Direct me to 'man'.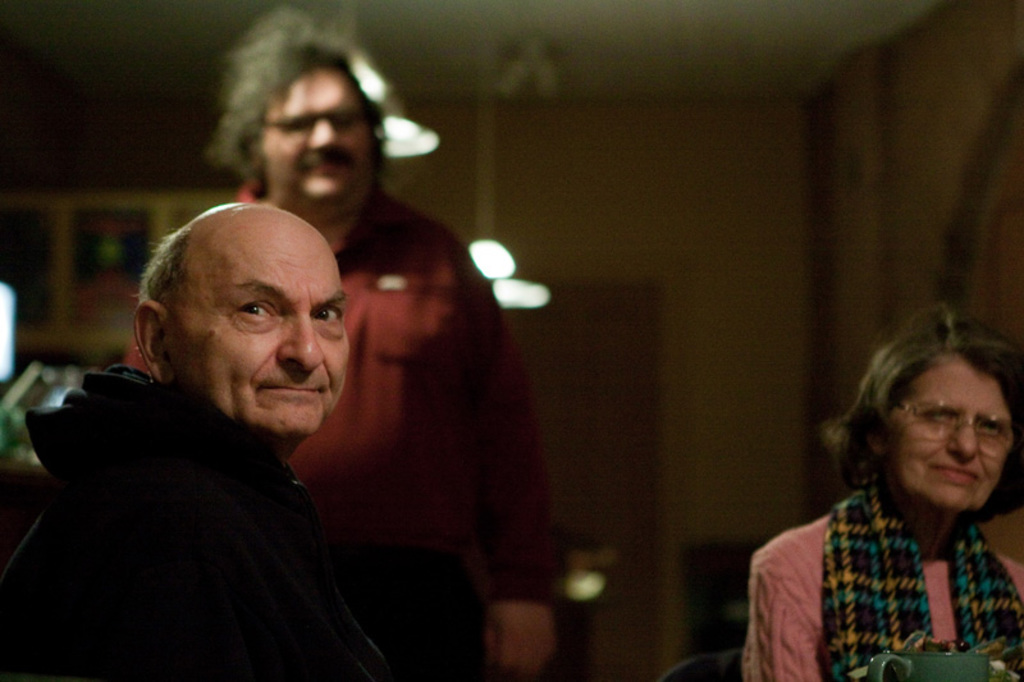
Direction: 120, 10, 563, 681.
